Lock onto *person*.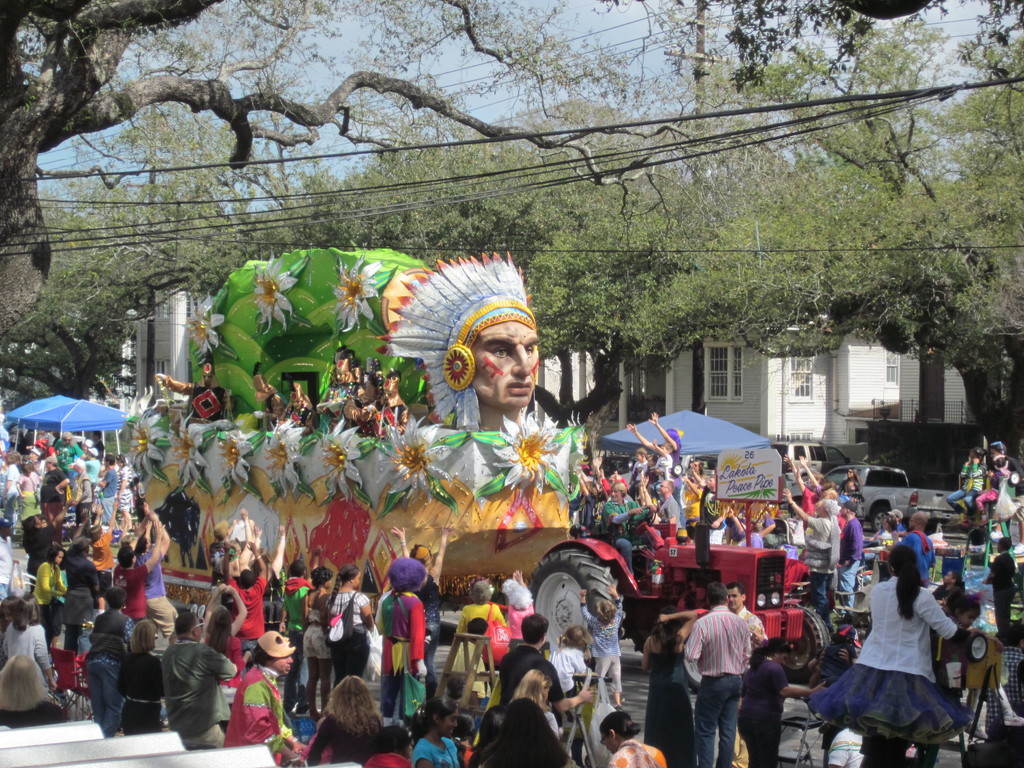
Locked: select_region(122, 614, 168, 734).
